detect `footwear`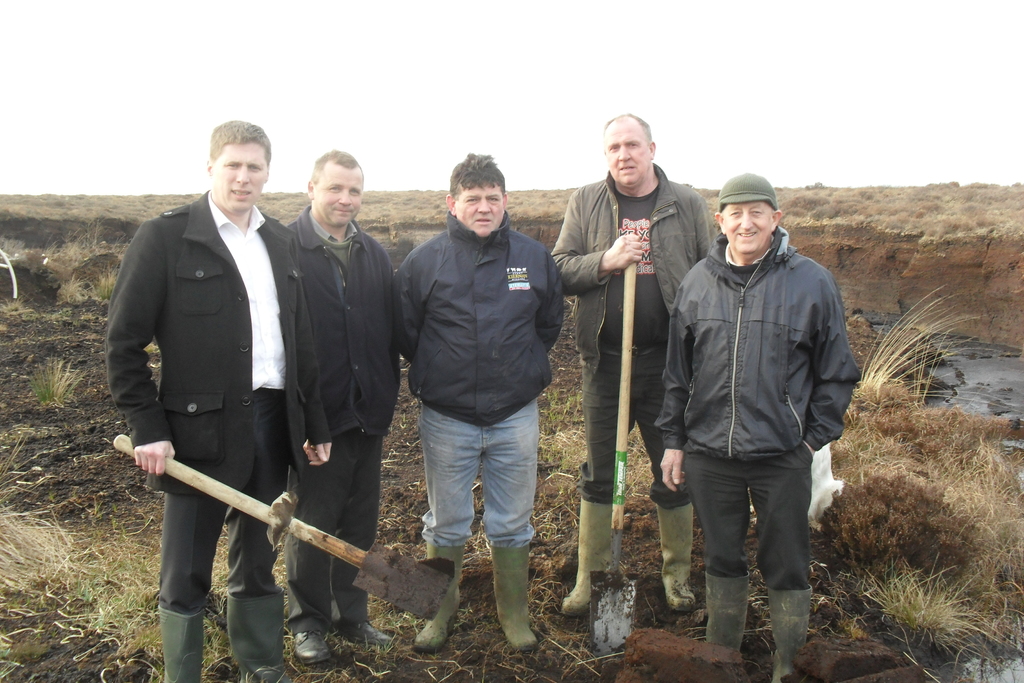
[x1=659, y1=497, x2=695, y2=614]
